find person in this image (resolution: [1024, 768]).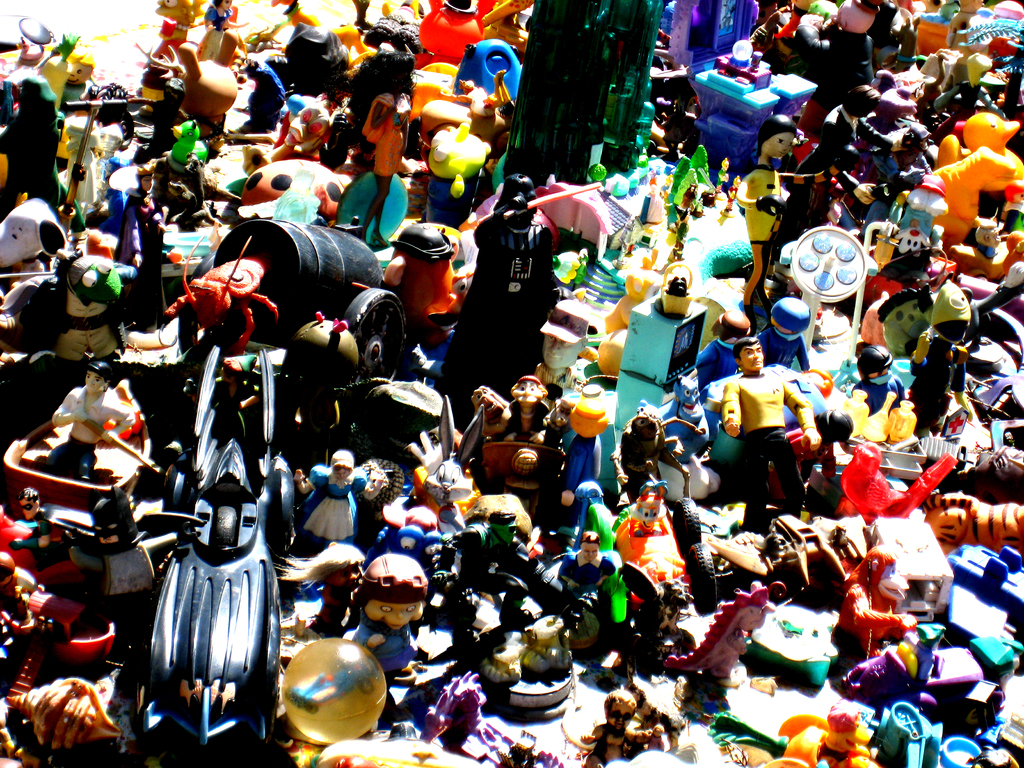
[718,322,817,522].
